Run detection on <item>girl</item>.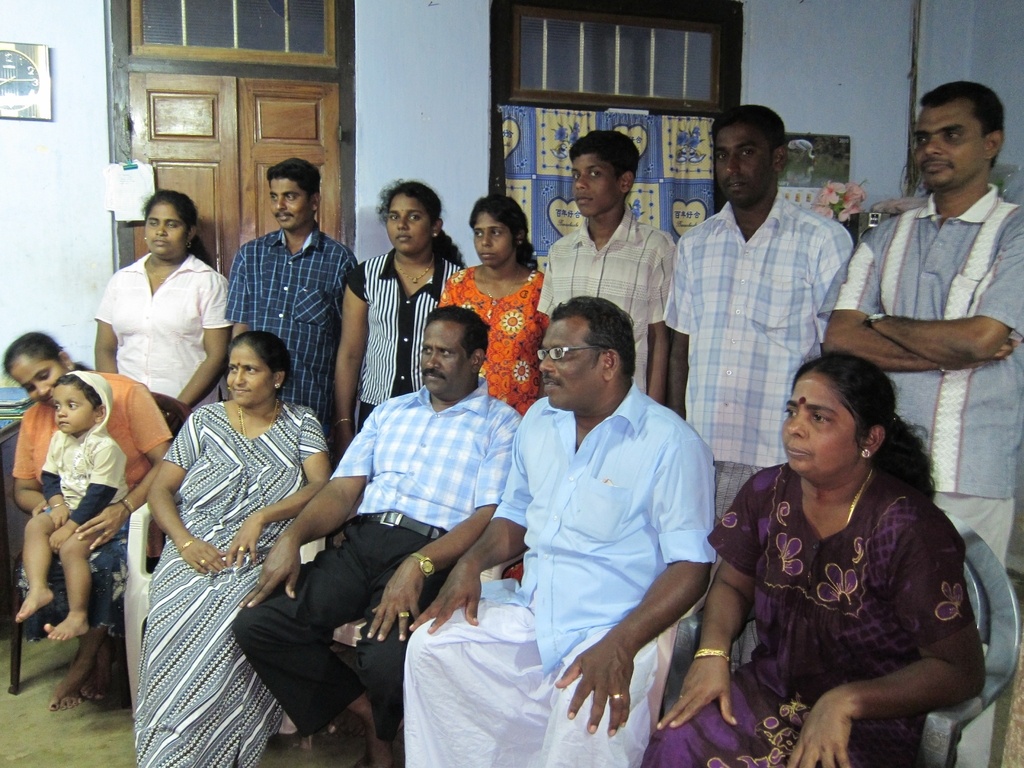
Result: bbox=[0, 326, 181, 714].
